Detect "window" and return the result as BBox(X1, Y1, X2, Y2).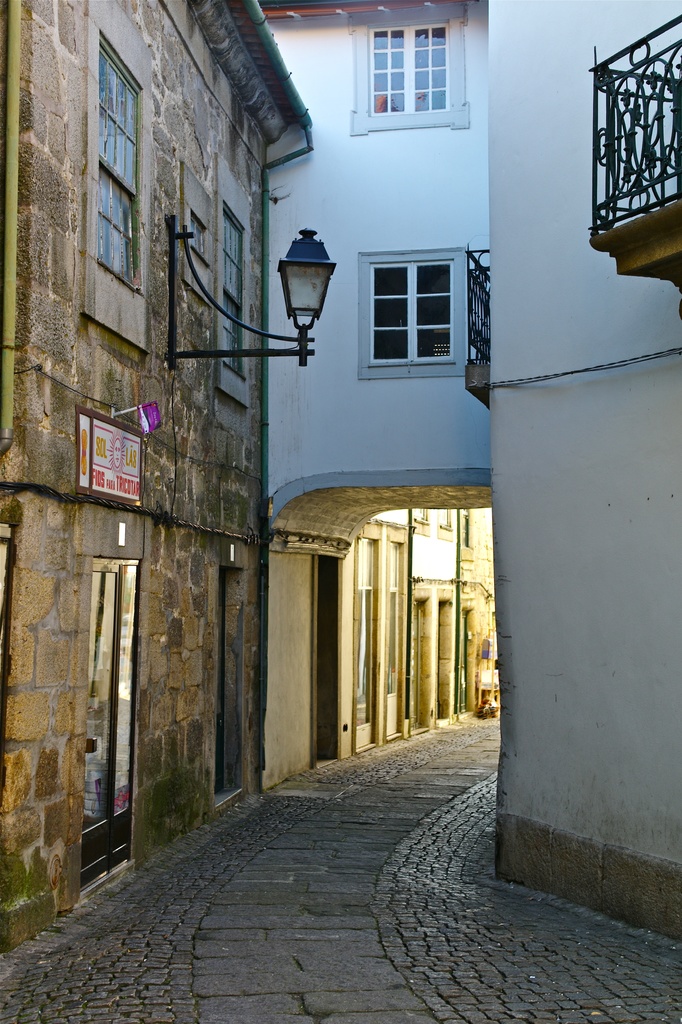
BBox(361, 260, 454, 367).
